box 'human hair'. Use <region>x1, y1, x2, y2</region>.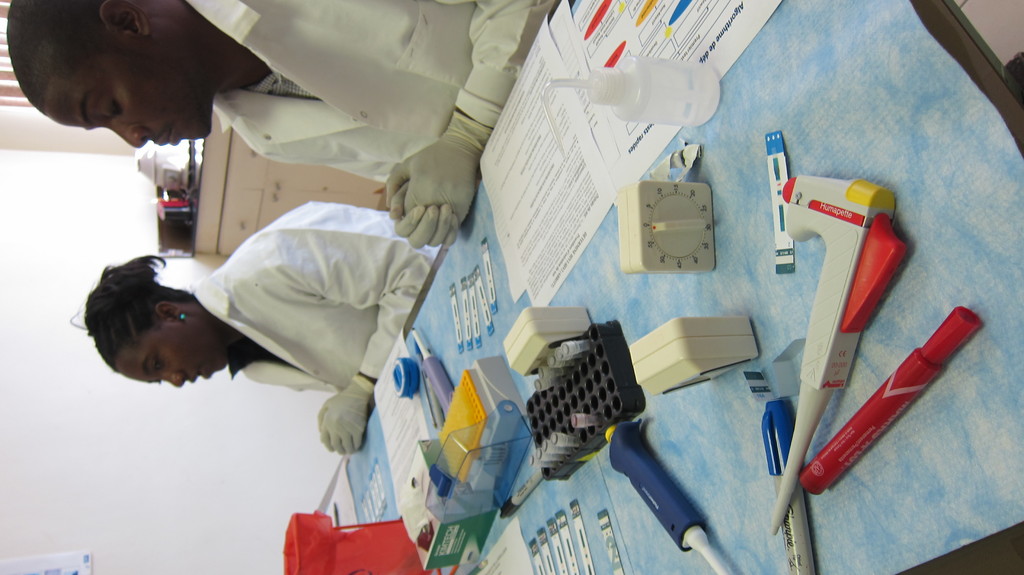
<region>67, 254, 197, 373</region>.
